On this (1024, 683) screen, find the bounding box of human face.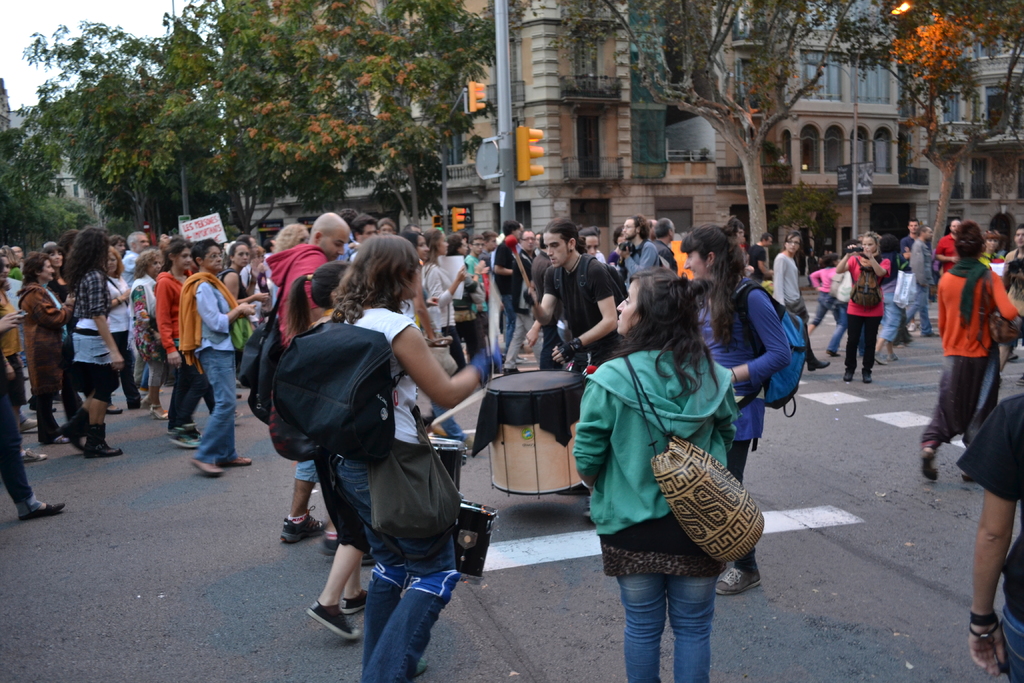
Bounding box: (left=762, top=232, right=776, bottom=248).
